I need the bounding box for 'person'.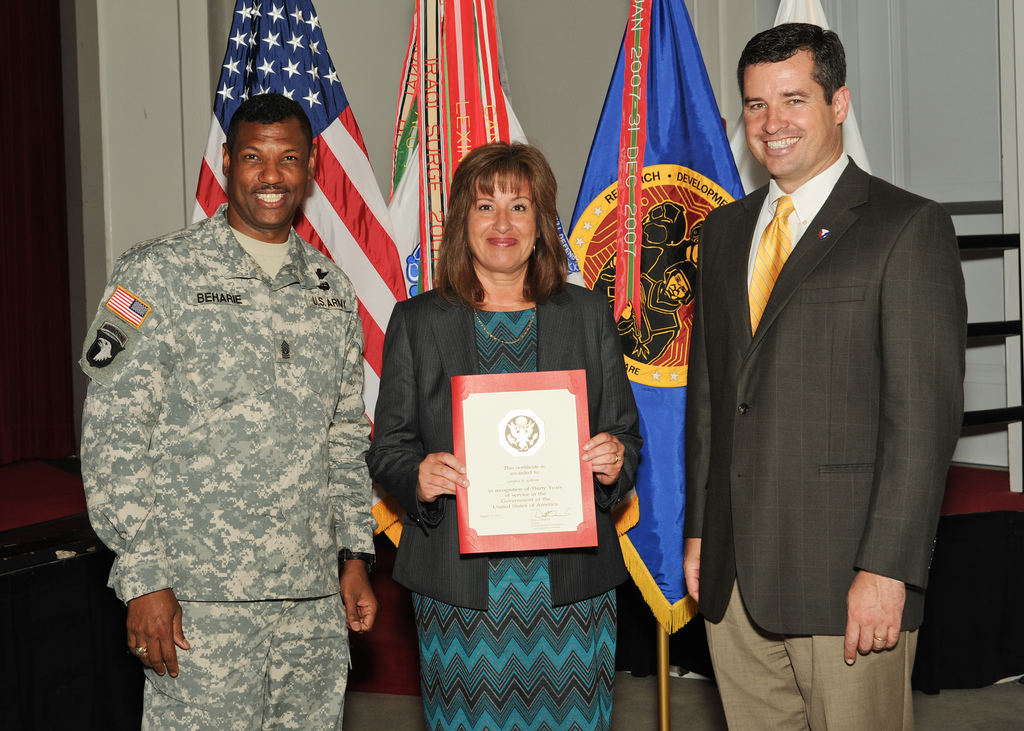
Here it is: [681,18,965,730].
